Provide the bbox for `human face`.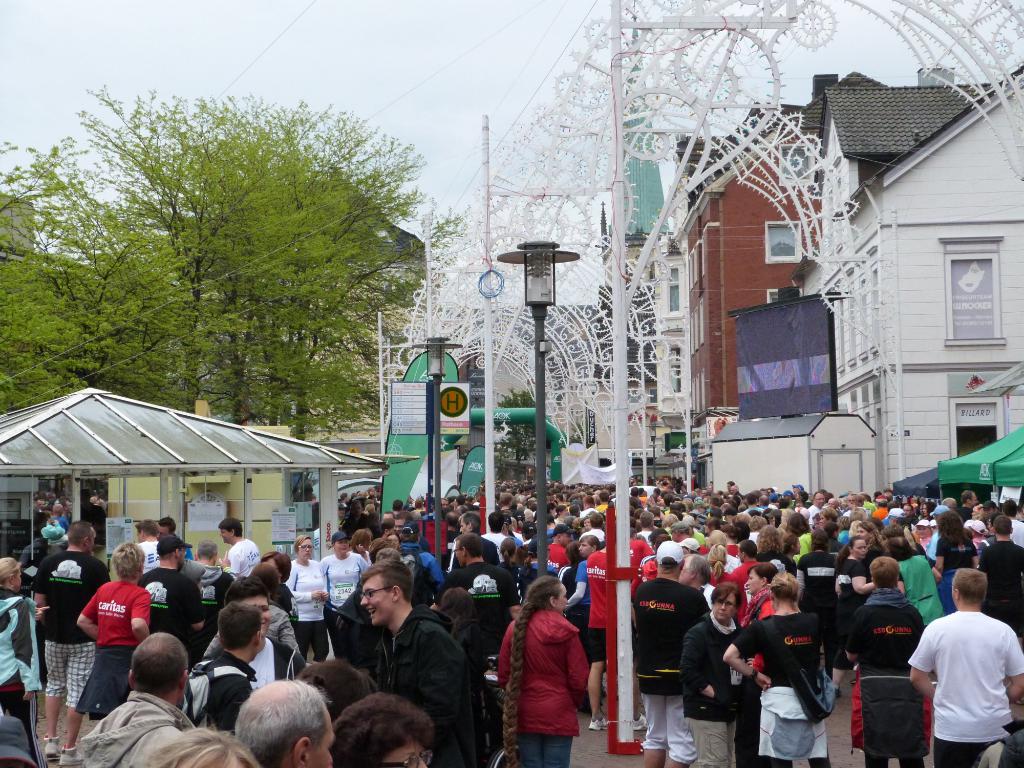
detection(854, 543, 865, 563).
